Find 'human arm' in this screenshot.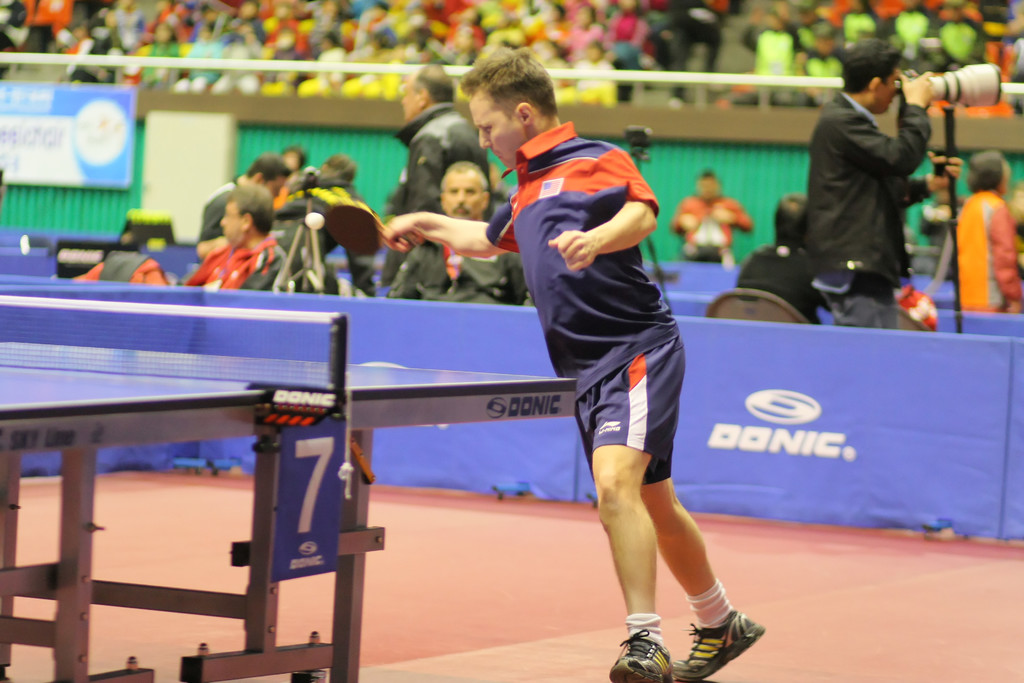
The bounding box for 'human arm' is 890:143:965:208.
